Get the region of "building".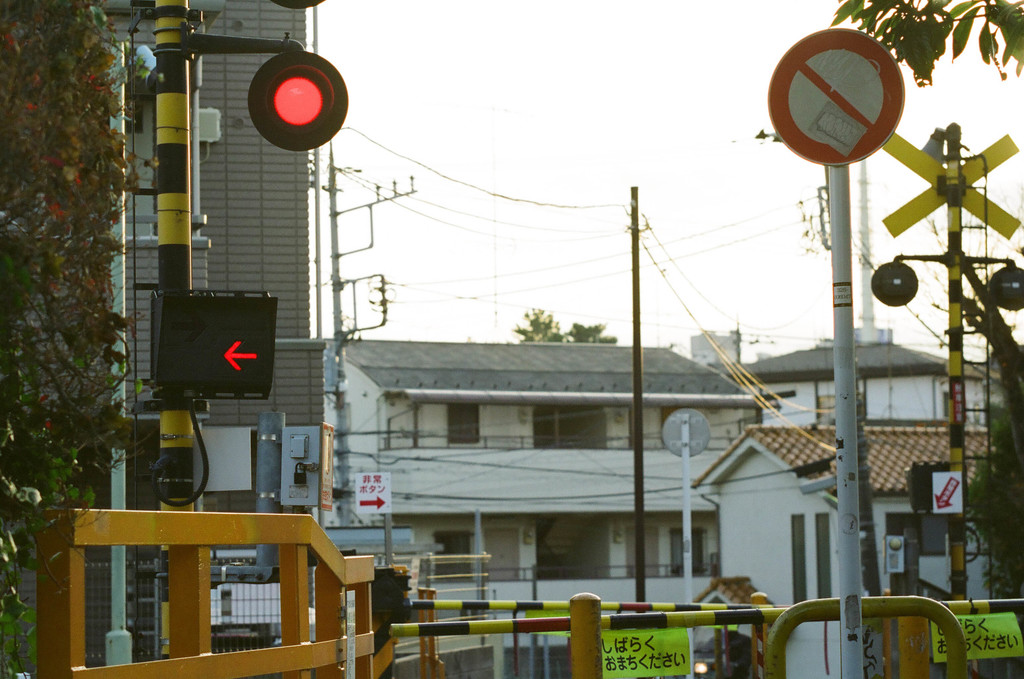
rect(710, 327, 998, 431).
